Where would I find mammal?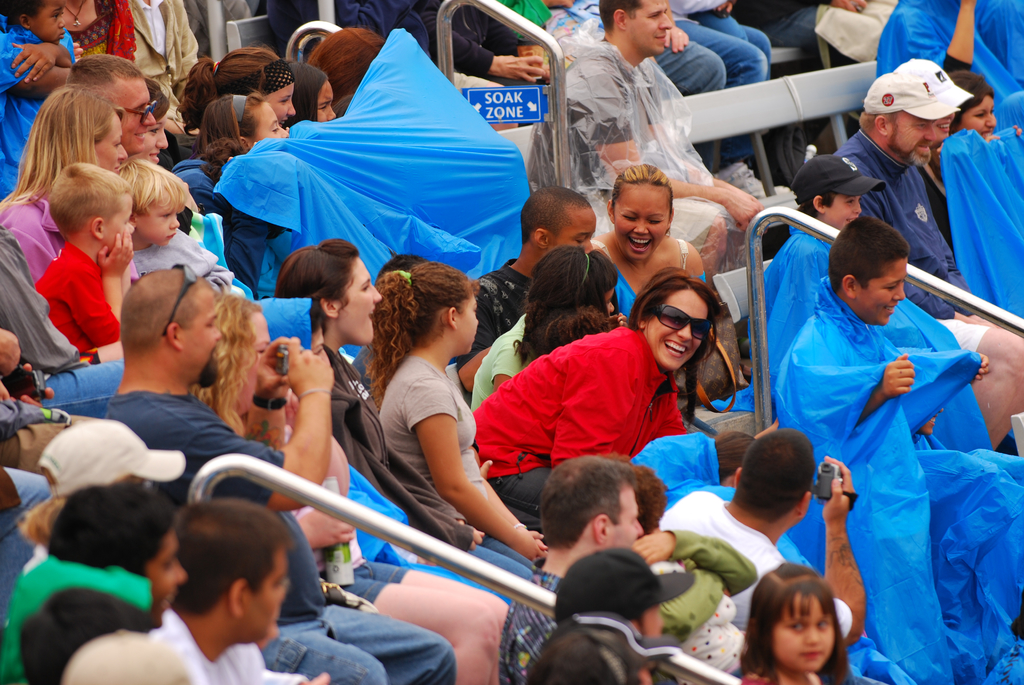
At [x1=511, y1=616, x2=678, y2=684].
